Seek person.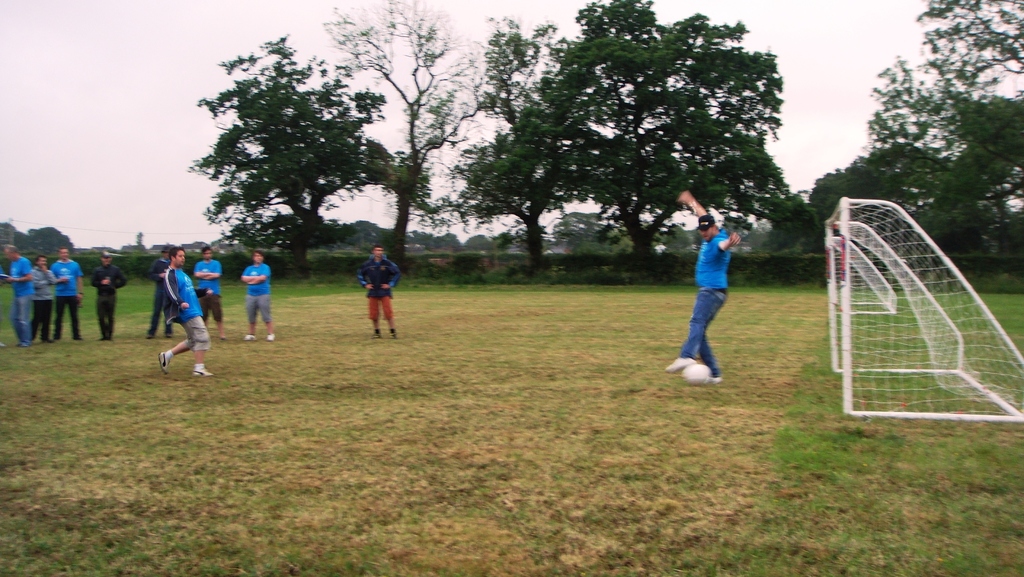
pyautogui.locateOnScreen(91, 251, 128, 336).
